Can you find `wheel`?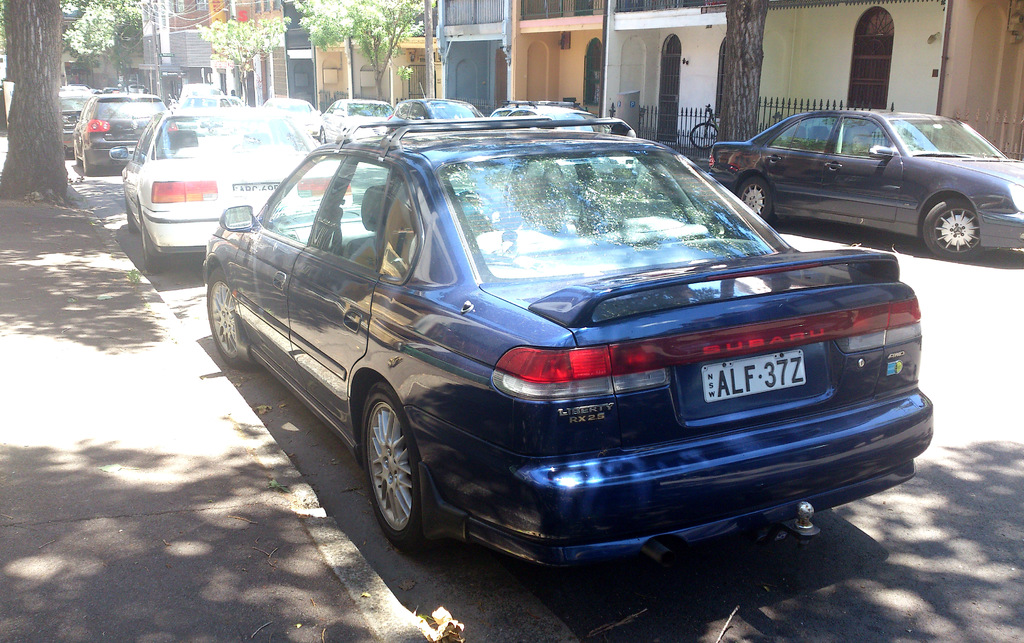
Yes, bounding box: 206,265,257,370.
